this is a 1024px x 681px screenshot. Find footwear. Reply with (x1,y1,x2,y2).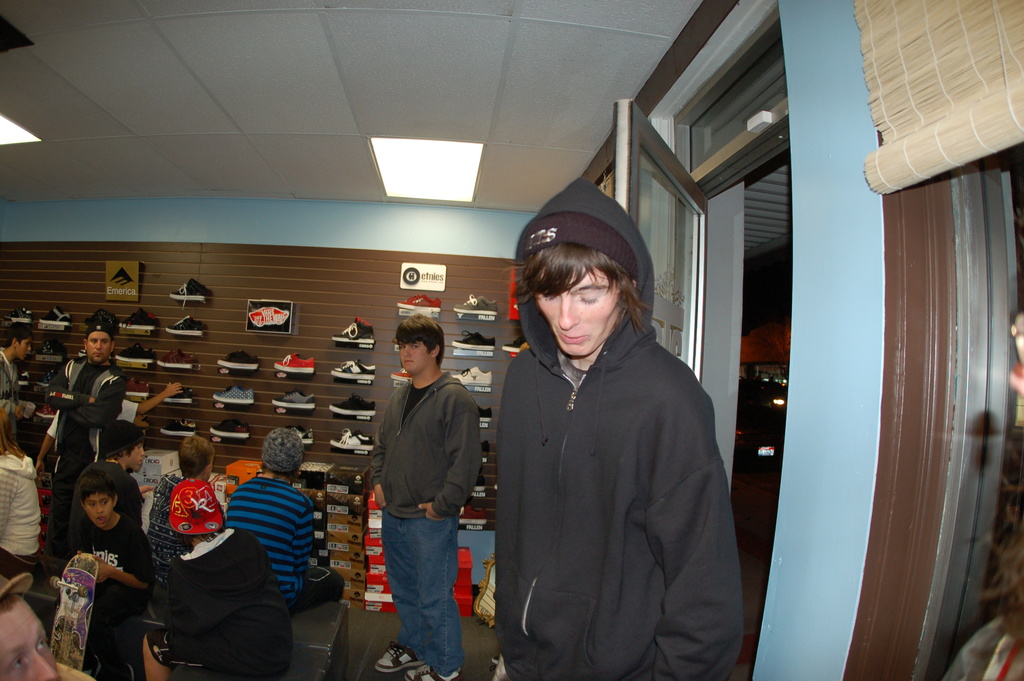
(166,311,200,334).
